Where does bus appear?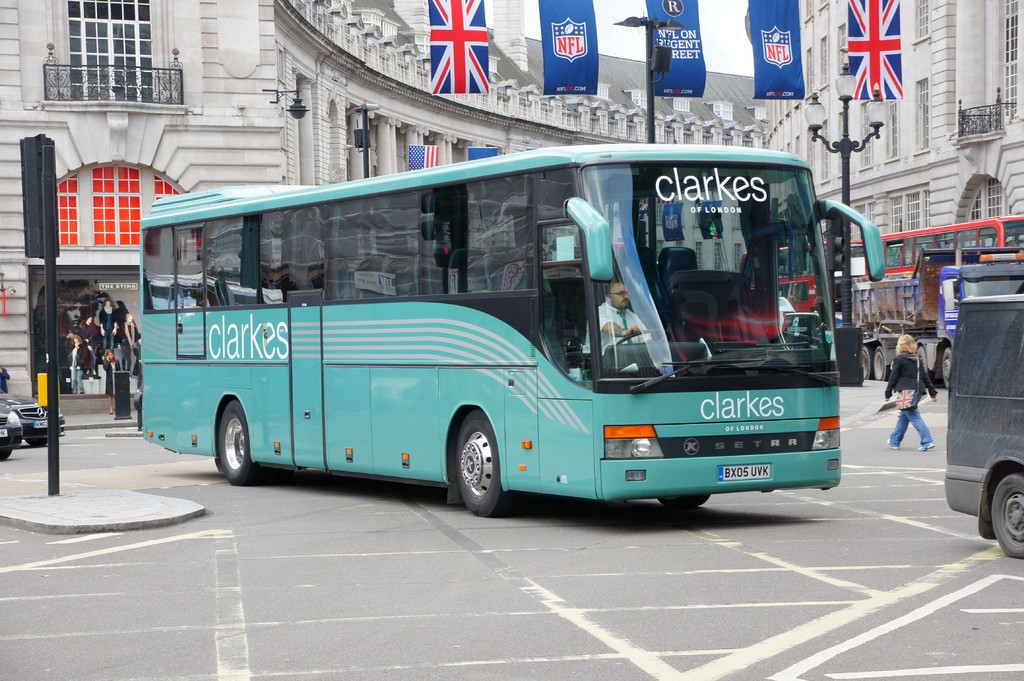
Appears at <box>819,206,1023,316</box>.
